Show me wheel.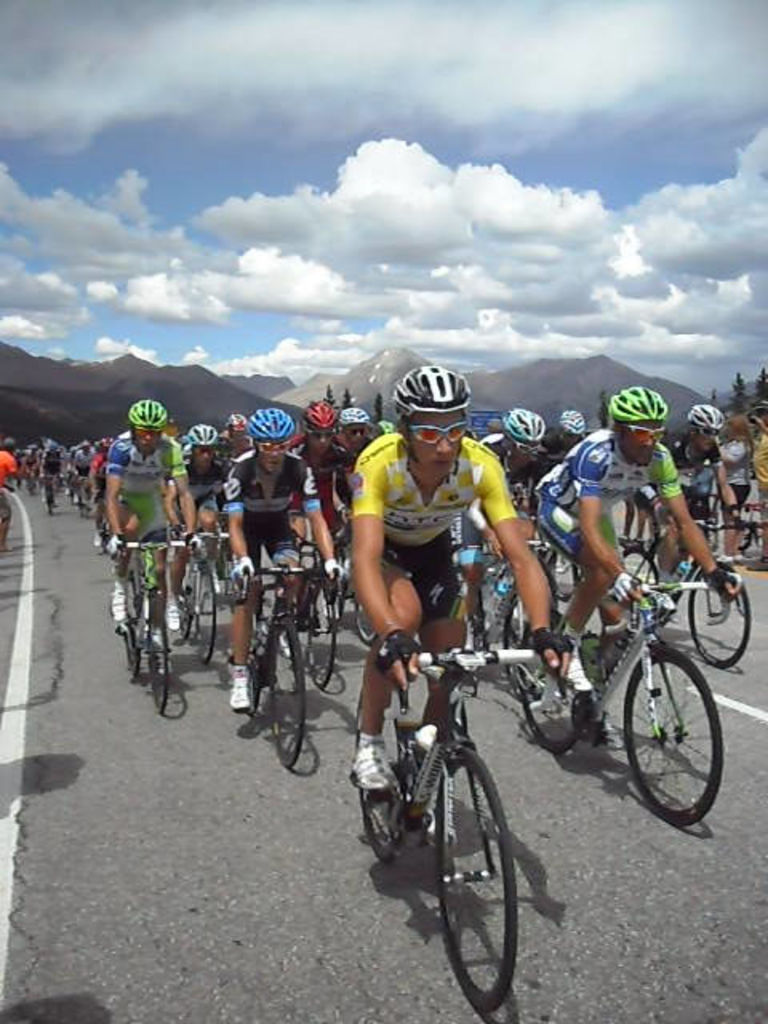
wheel is here: crop(267, 616, 310, 771).
